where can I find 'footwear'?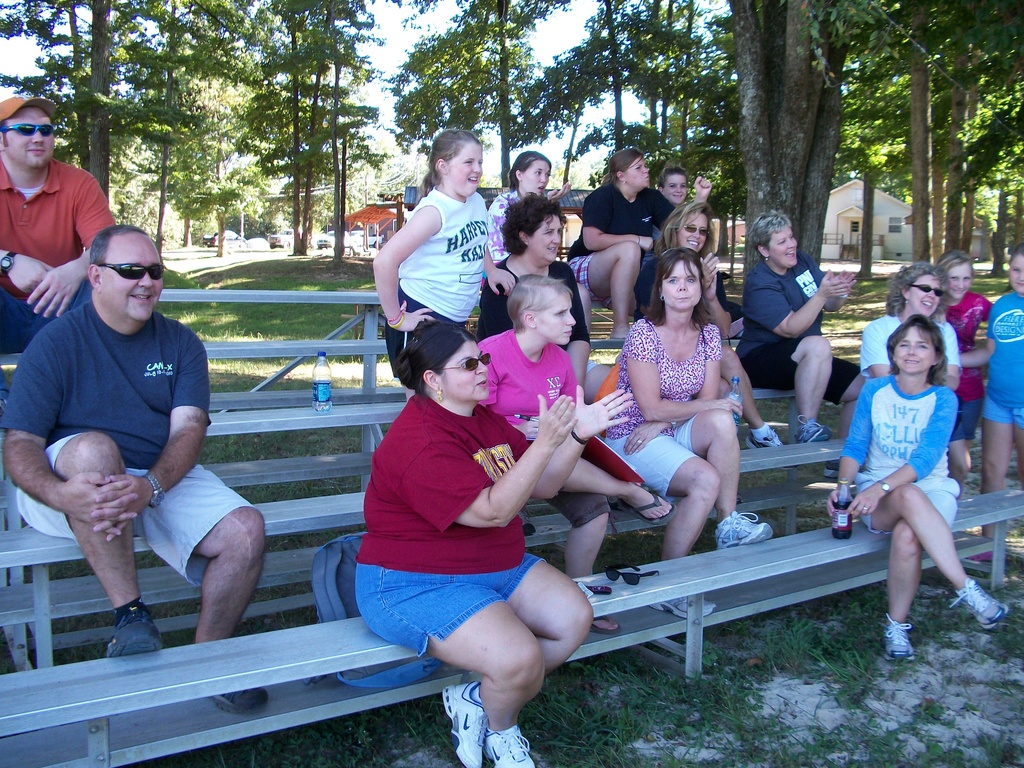
You can find it at [483, 722, 538, 767].
